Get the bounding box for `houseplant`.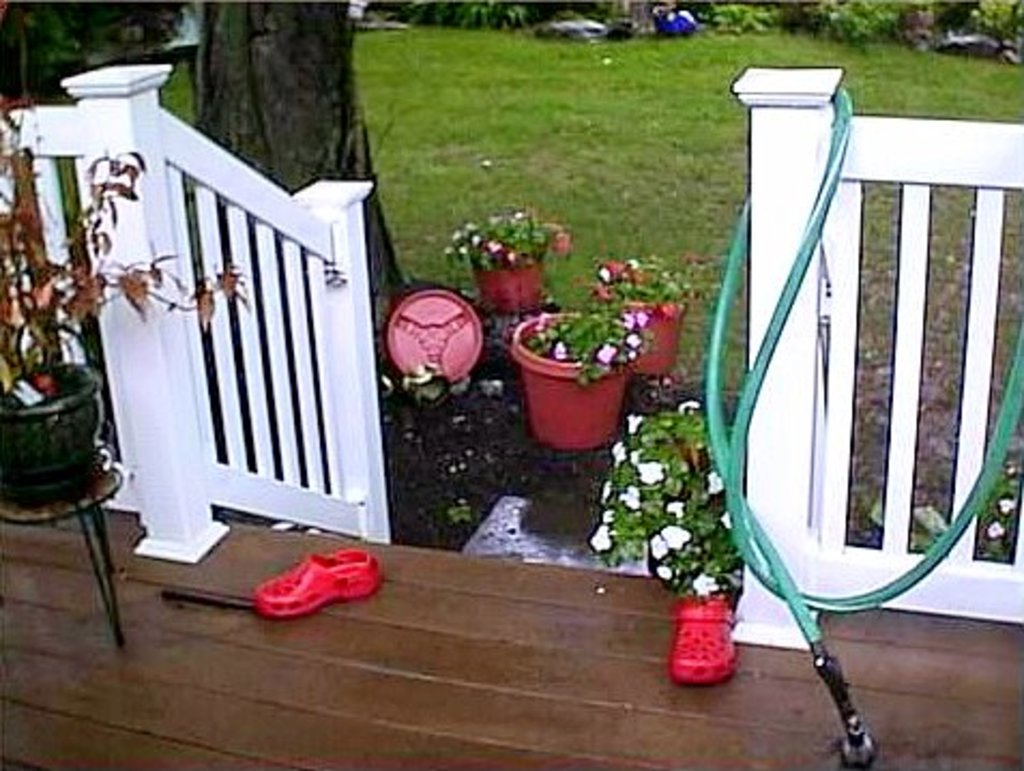
(0,94,247,505).
